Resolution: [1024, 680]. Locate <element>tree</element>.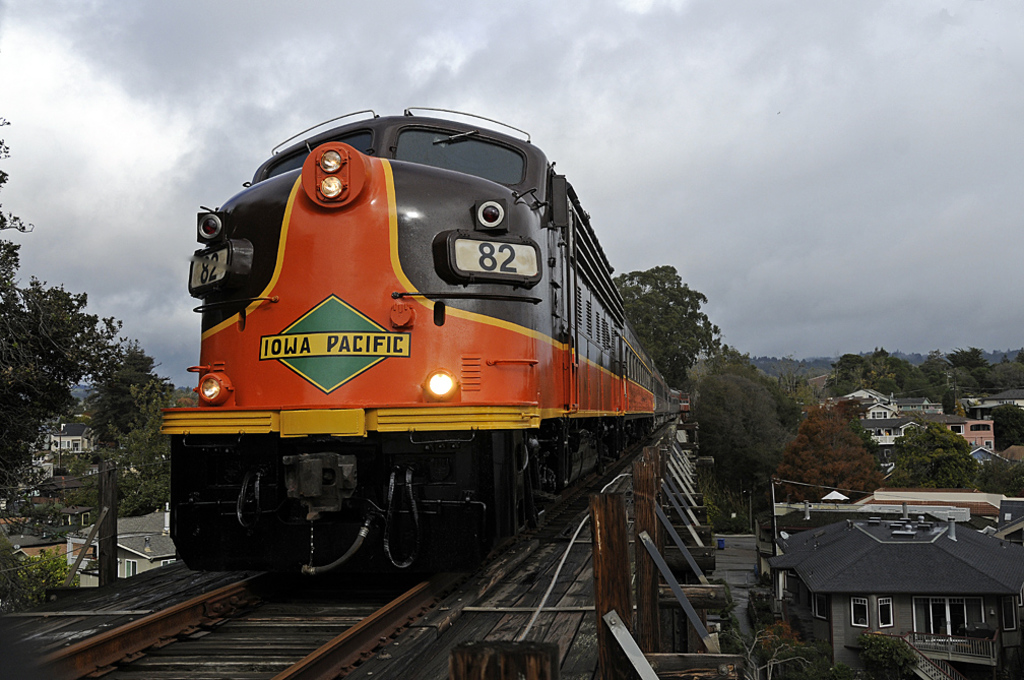
<bbox>691, 347, 781, 509</bbox>.
